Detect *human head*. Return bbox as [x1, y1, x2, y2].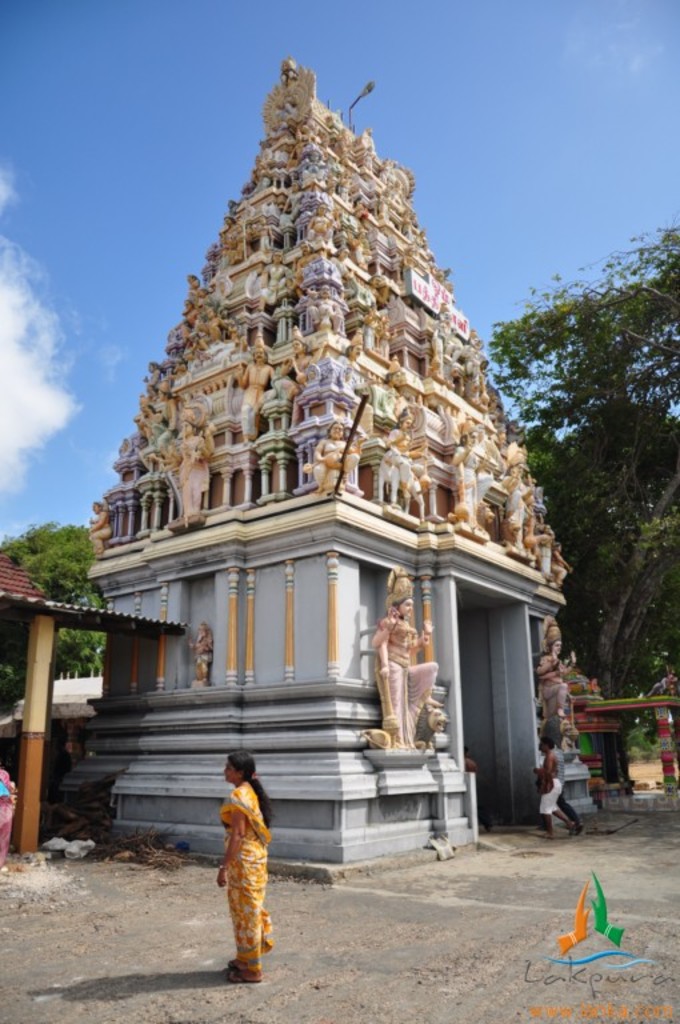
[272, 253, 288, 267].
